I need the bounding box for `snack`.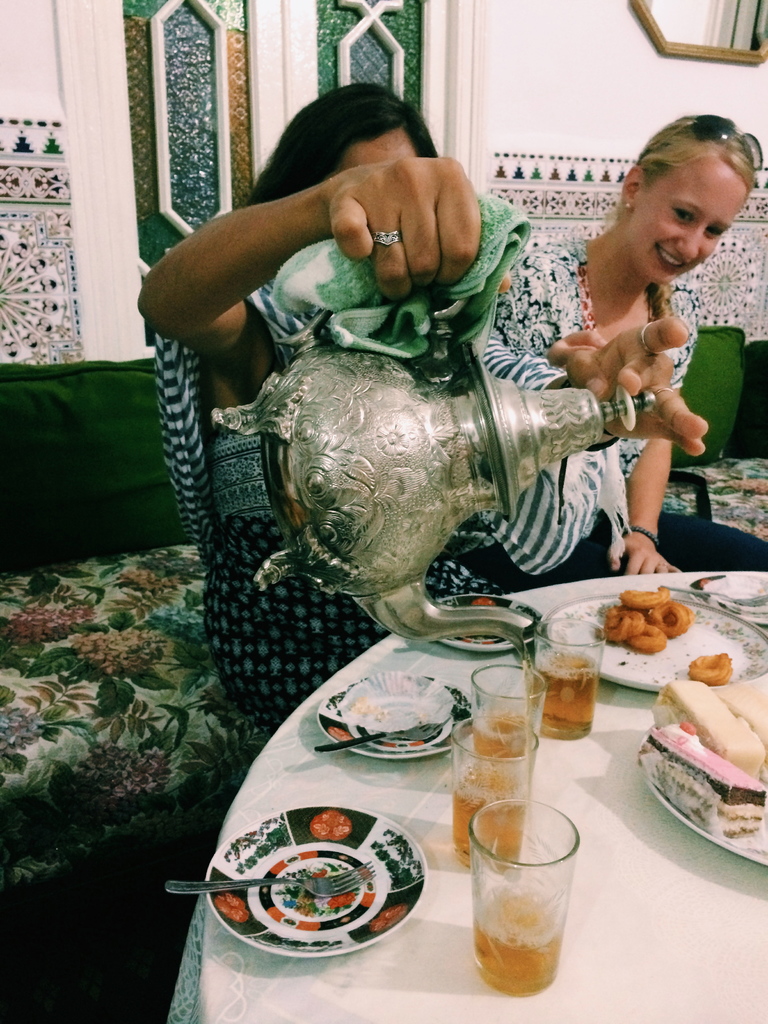
Here it is: x1=596, y1=586, x2=691, y2=657.
